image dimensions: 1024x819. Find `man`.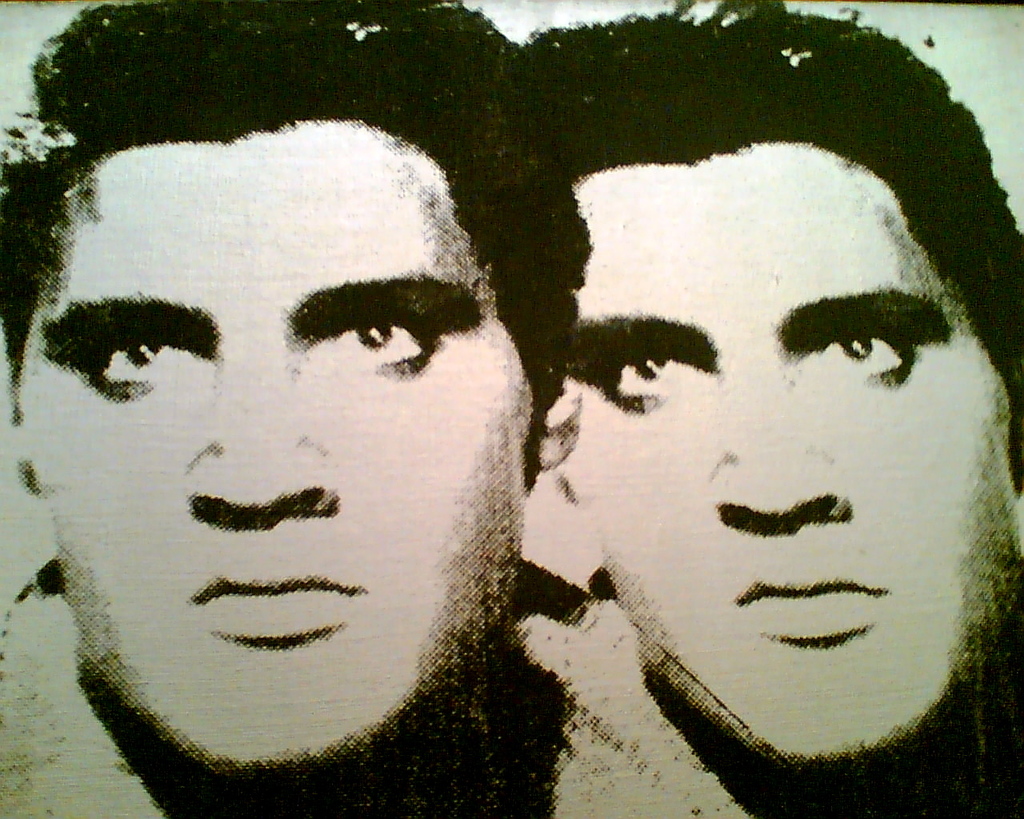
{"x1": 518, "y1": 0, "x2": 1023, "y2": 818}.
